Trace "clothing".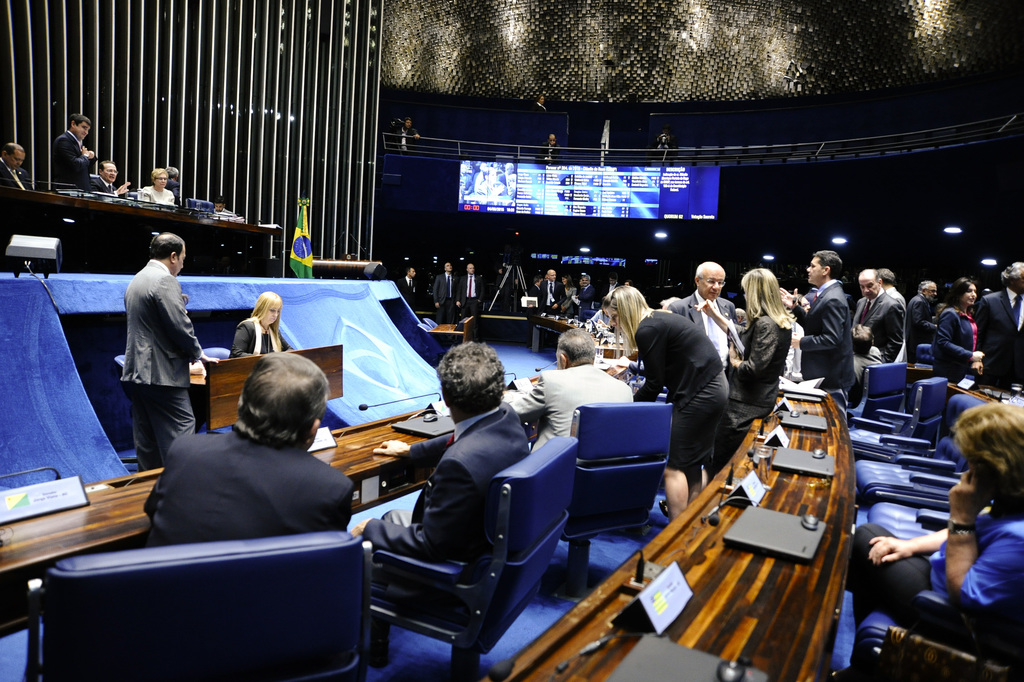
Traced to box(427, 268, 455, 316).
